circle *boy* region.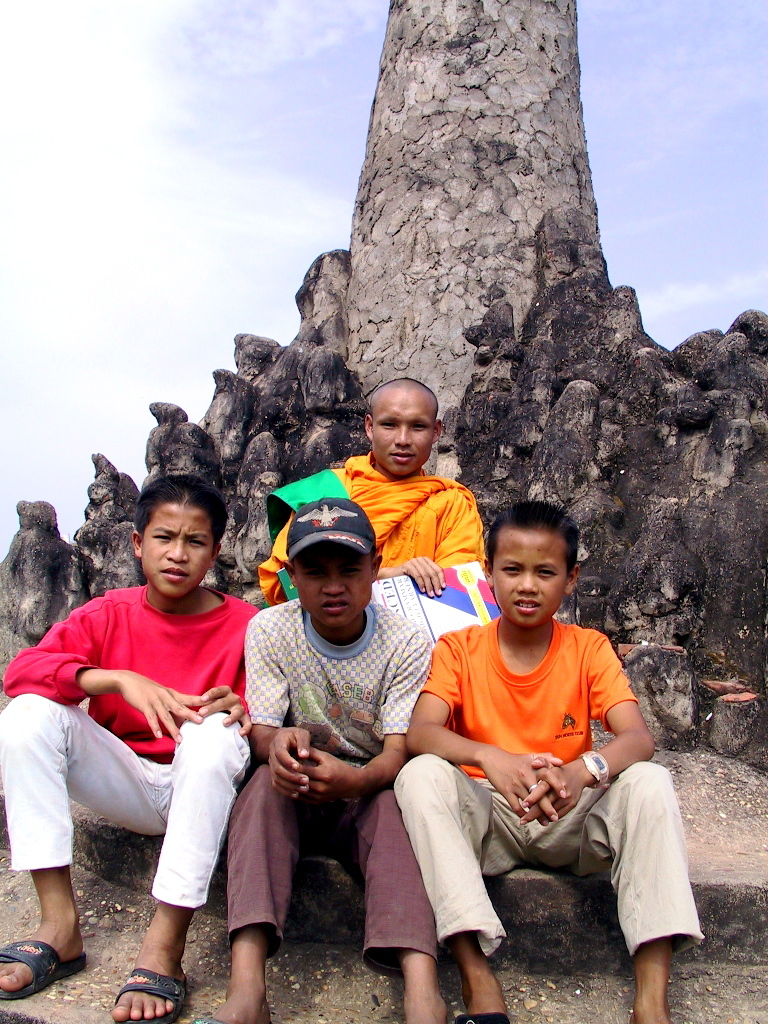
Region: 393, 501, 703, 1023.
